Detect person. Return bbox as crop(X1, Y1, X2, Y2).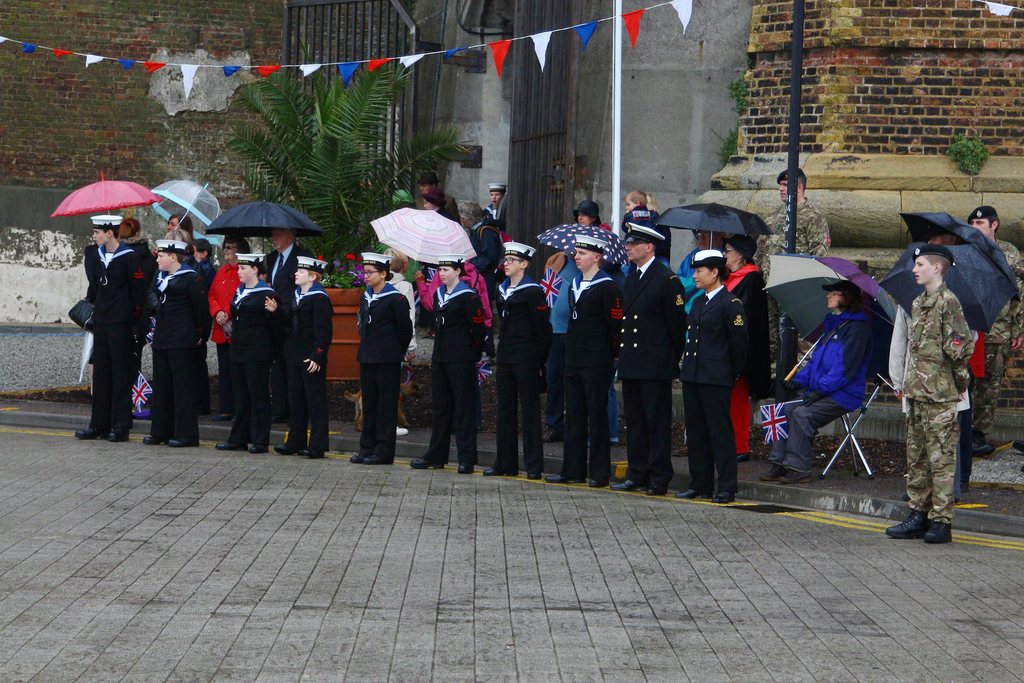
crop(149, 213, 195, 283).
